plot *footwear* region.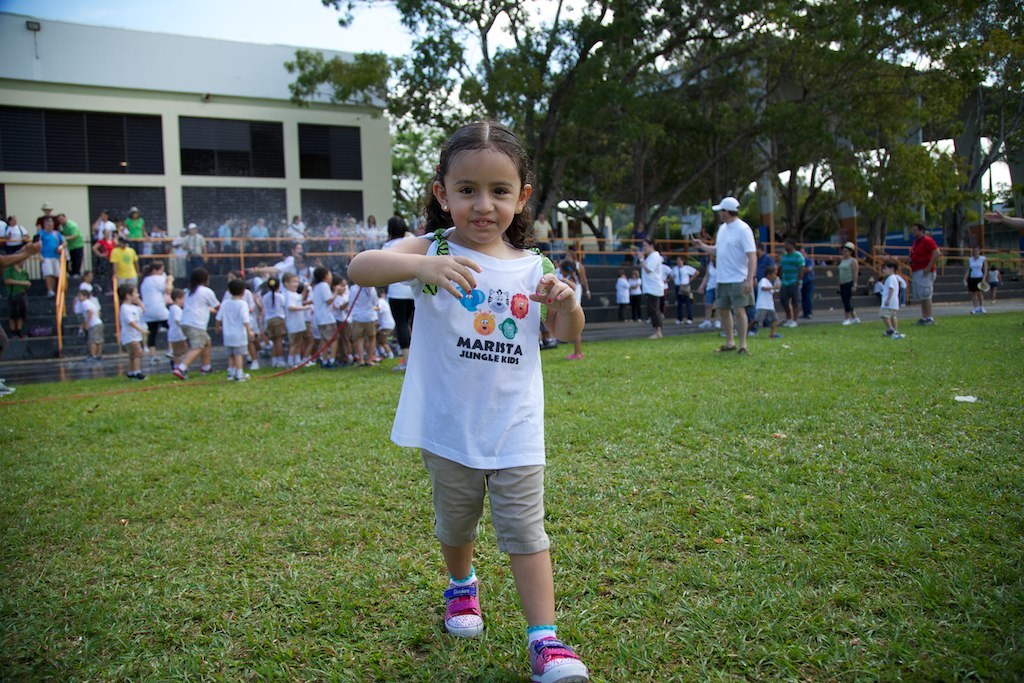
Plotted at (x1=326, y1=356, x2=331, y2=367).
